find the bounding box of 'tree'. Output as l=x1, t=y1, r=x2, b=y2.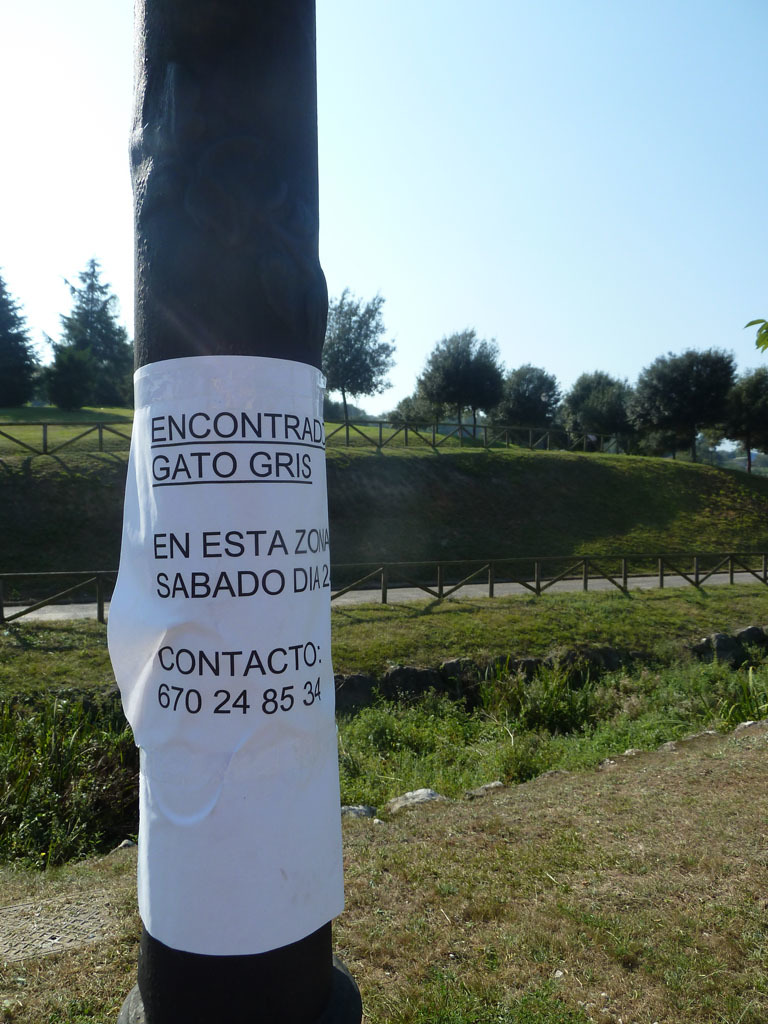
l=739, t=305, r=767, b=360.
